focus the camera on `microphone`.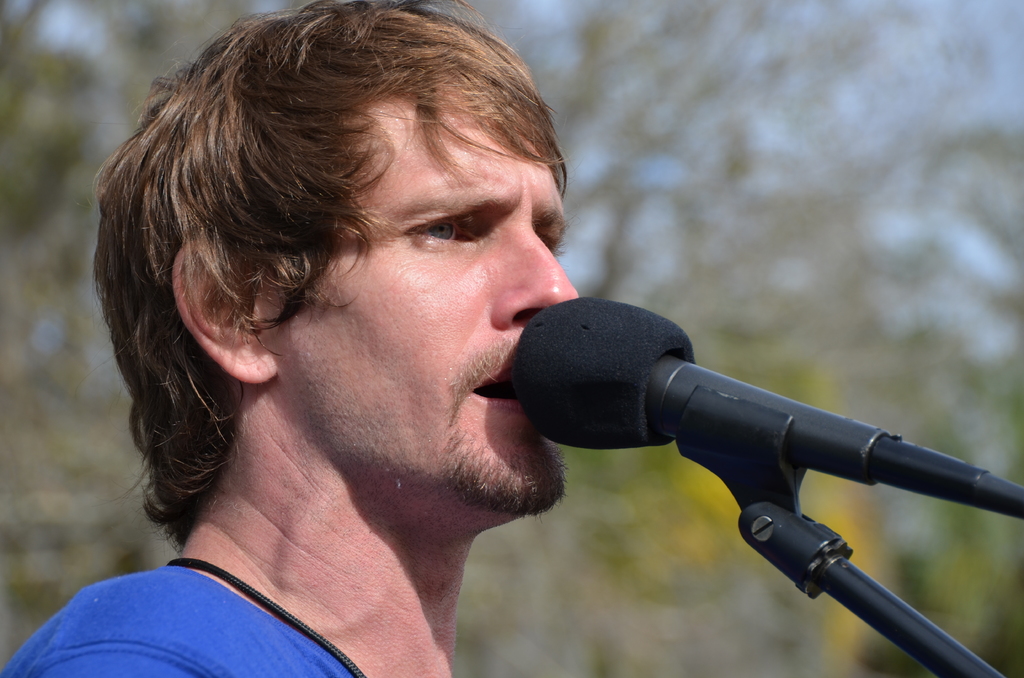
Focus region: (482,302,1023,556).
